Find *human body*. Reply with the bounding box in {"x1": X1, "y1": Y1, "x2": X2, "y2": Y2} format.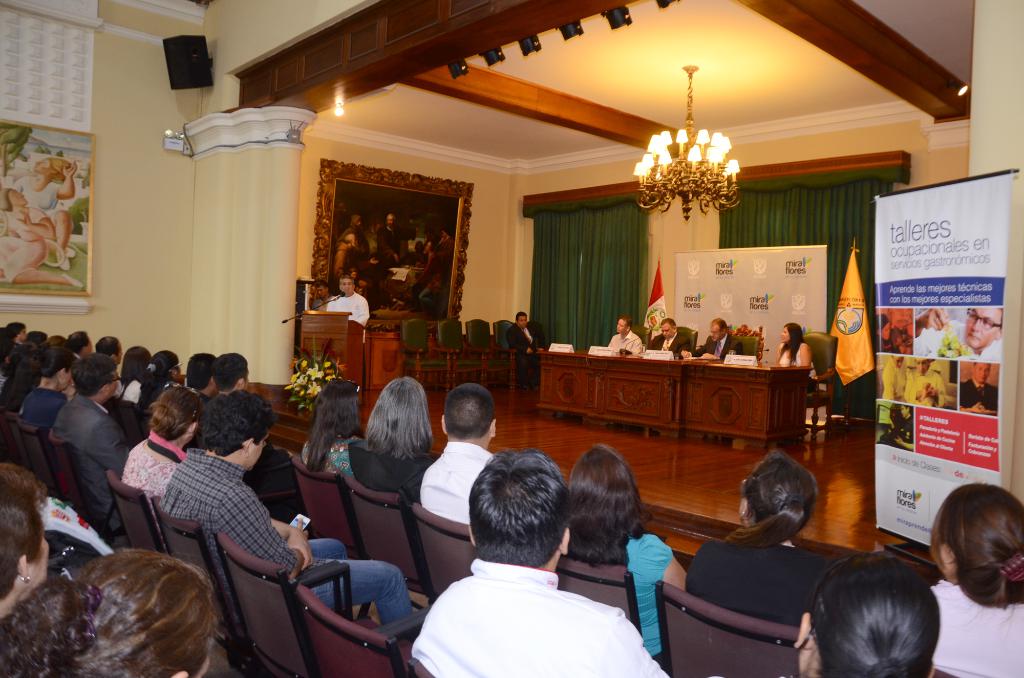
{"x1": 314, "y1": 276, "x2": 365, "y2": 333}.
